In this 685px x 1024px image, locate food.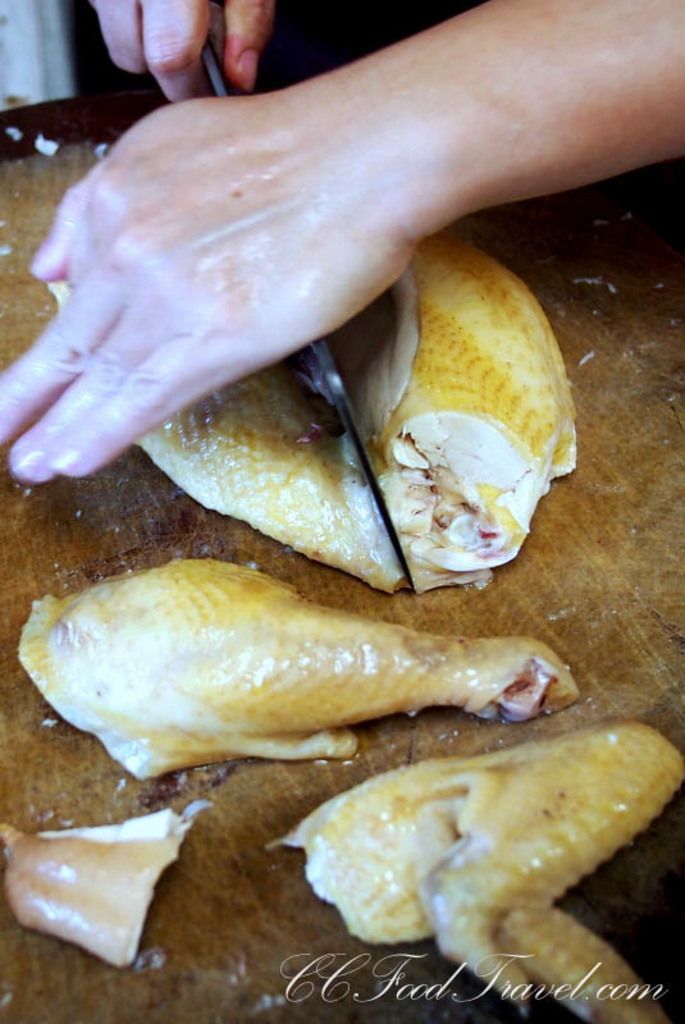
Bounding box: left=0, top=567, right=586, bottom=795.
